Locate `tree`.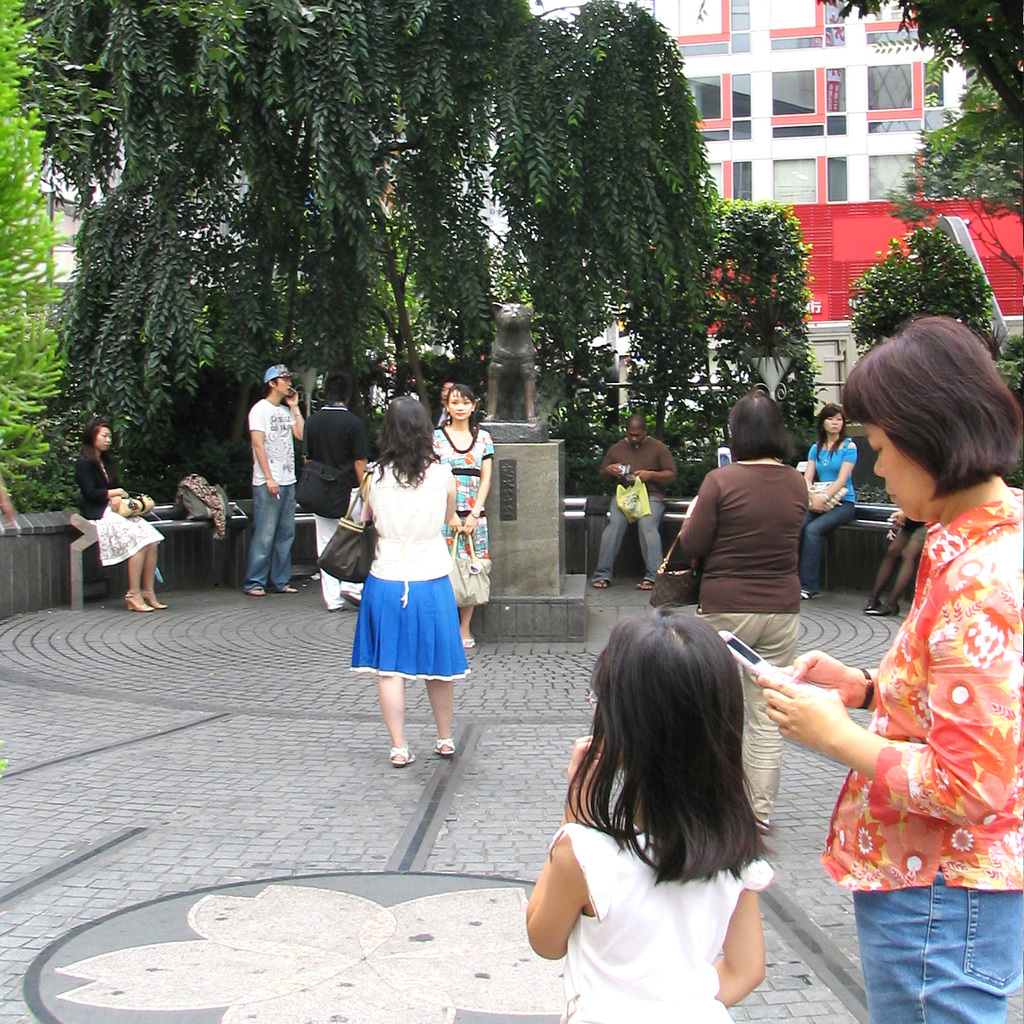
Bounding box: (854, 221, 998, 355).
